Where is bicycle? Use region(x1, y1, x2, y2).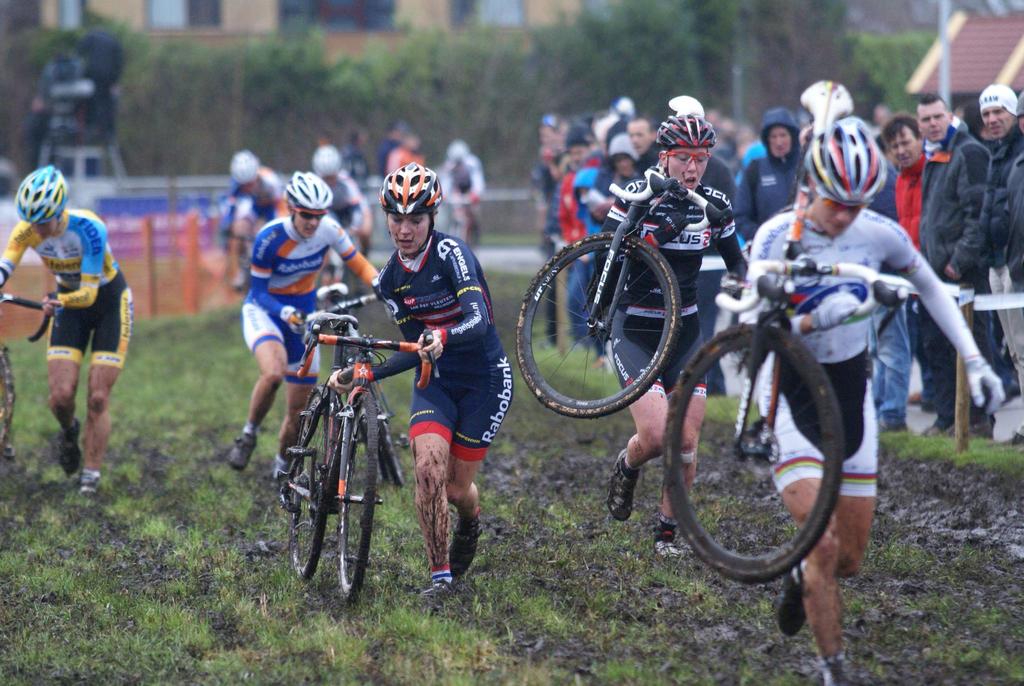
region(294, 282, 408, 486).
